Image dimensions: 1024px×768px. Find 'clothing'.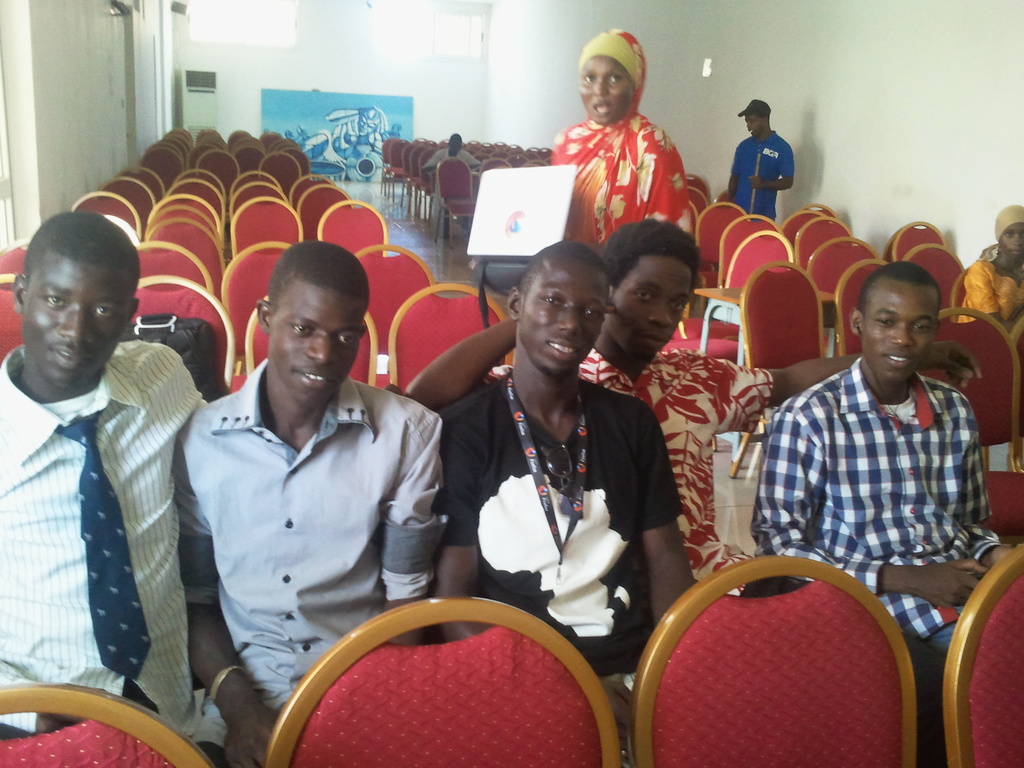
755 358 1002 643.
